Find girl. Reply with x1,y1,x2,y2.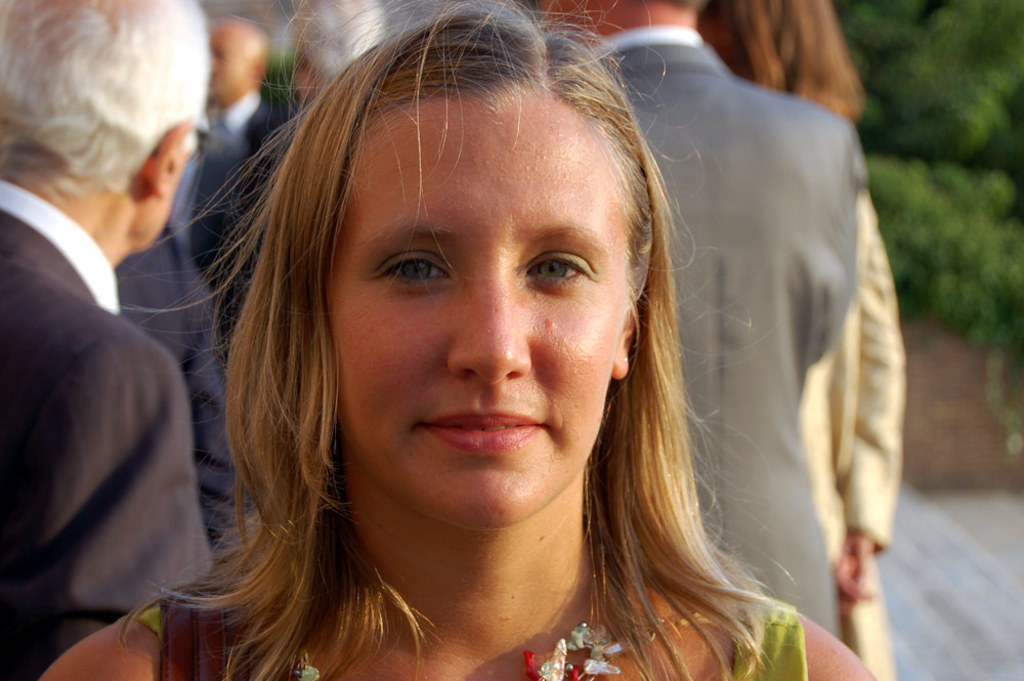
40,0,877,680.
